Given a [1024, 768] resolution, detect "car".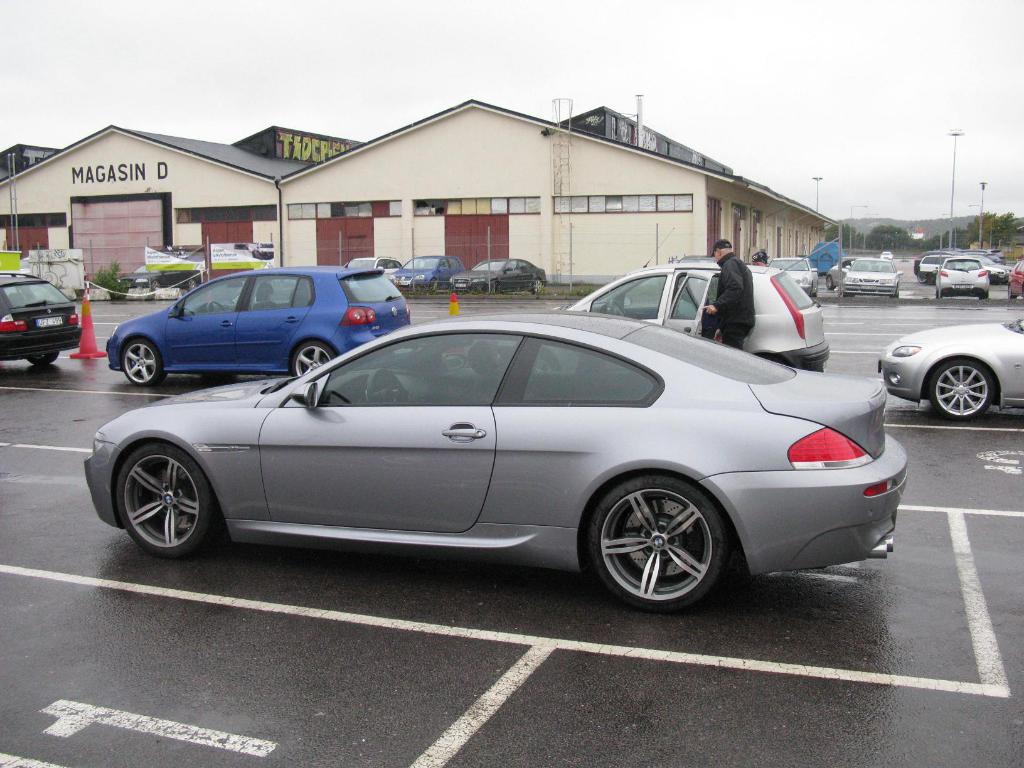
(left=0, top=266, right=84, bottom=362).
